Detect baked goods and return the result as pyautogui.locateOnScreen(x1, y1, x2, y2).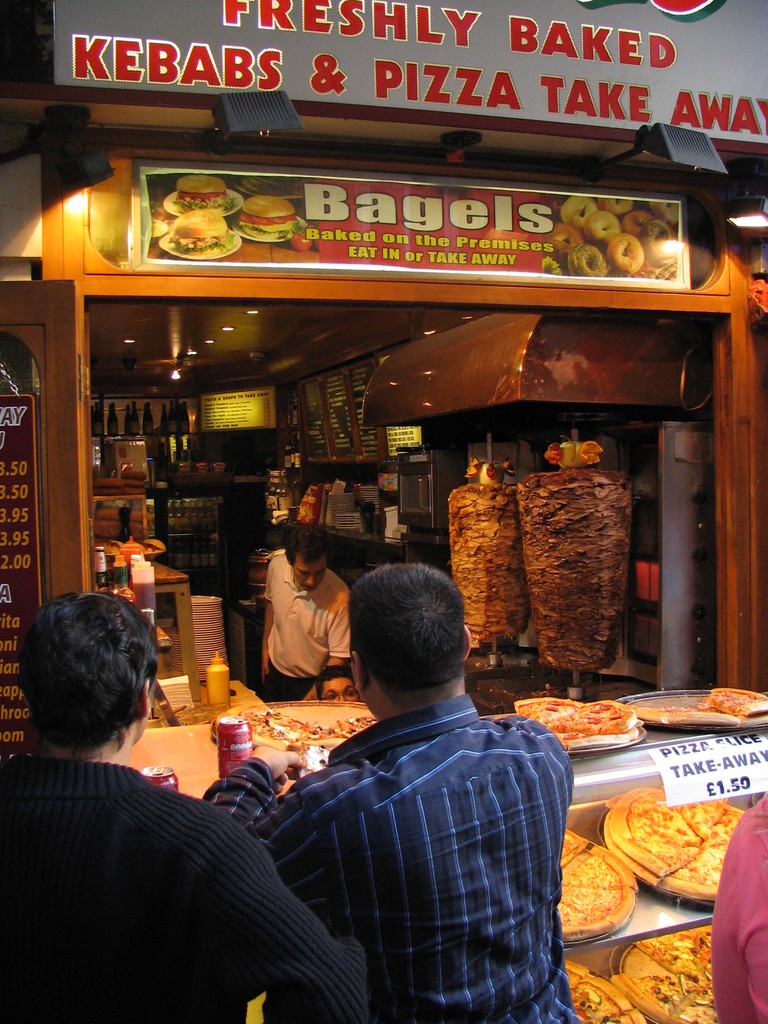
pyautogui.locateOnScreen(632, 676, 767, 722).
